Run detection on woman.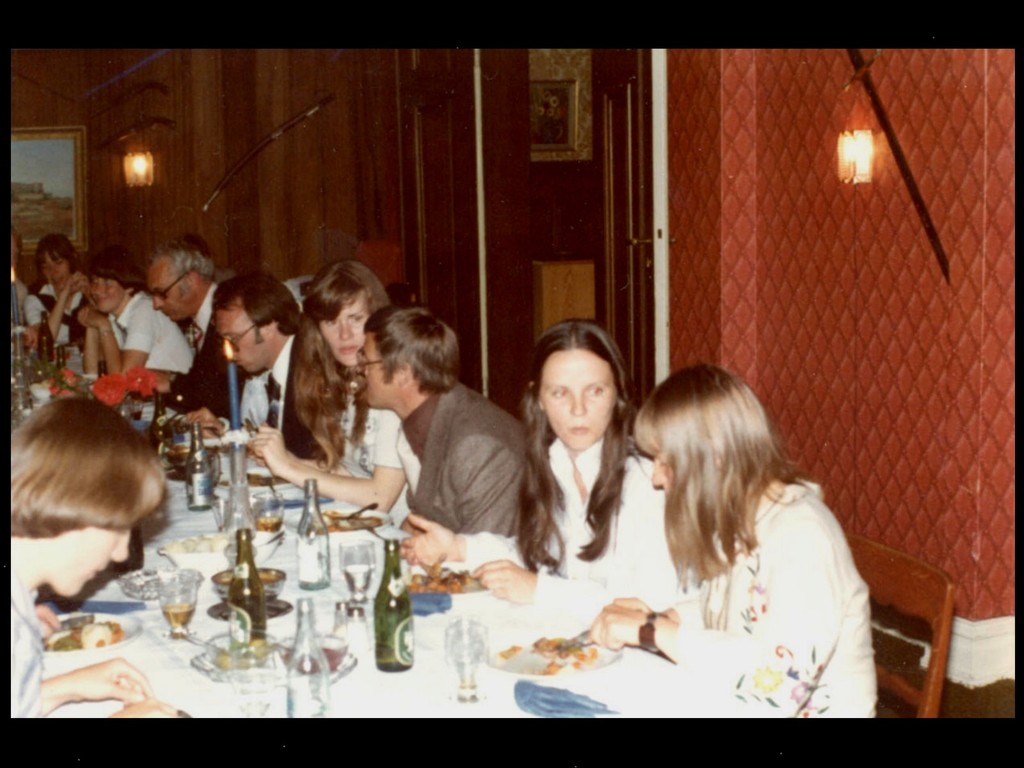
Result: box=[250, 248, 406, 510].
